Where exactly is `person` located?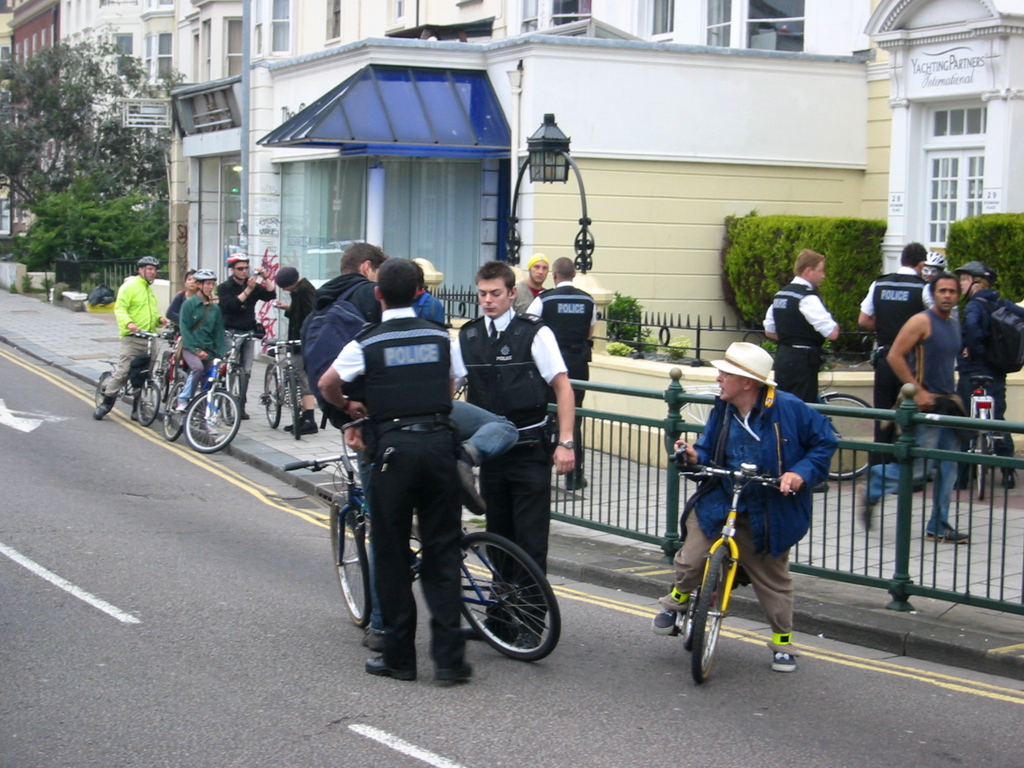
Its bounding box is [left=92, top=252, right=160, bottom=419].
